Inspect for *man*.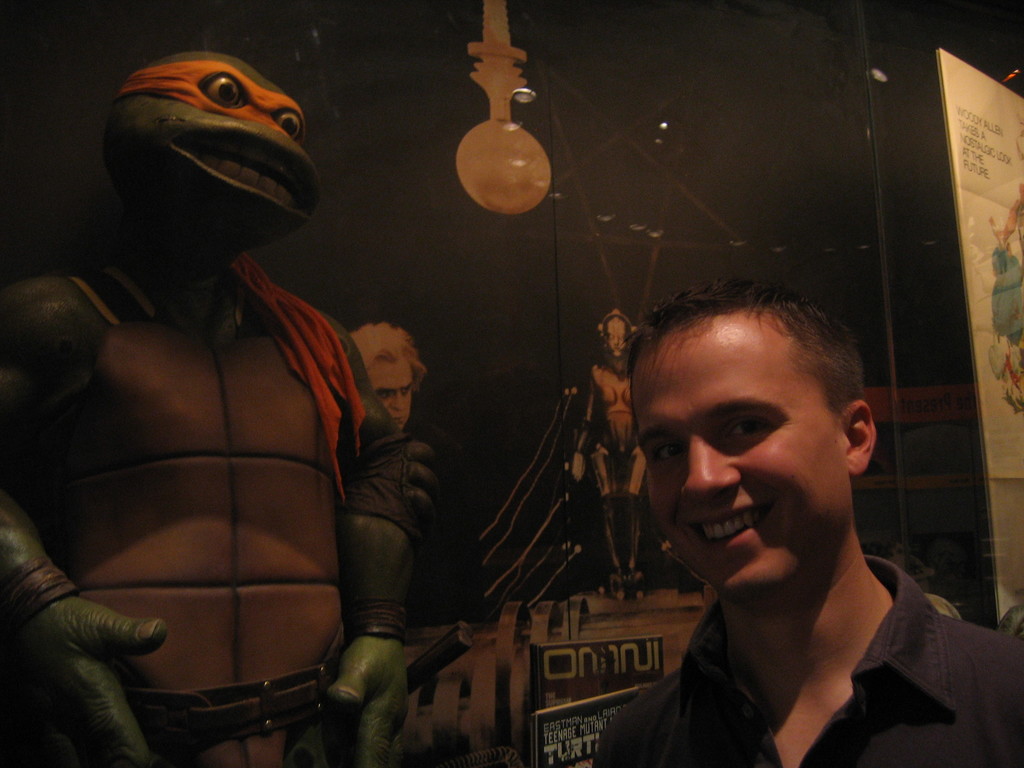
Inspection: <region>557, 292, 1002, 757</region>.
